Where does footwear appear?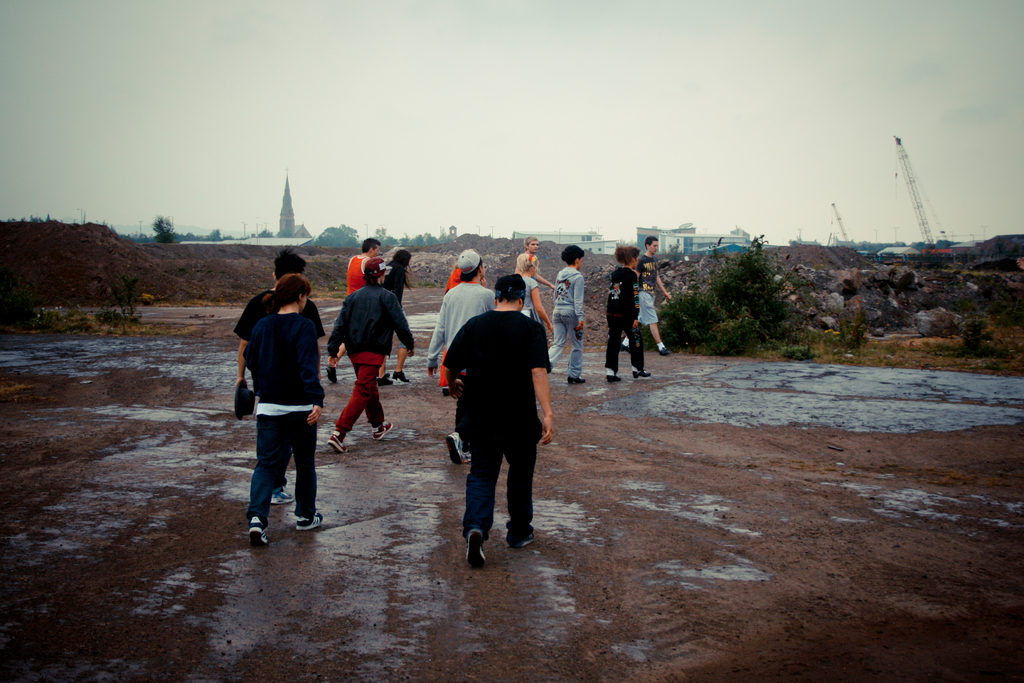
Appears at (x1=568, y1=379, x2=586, y2=385).
